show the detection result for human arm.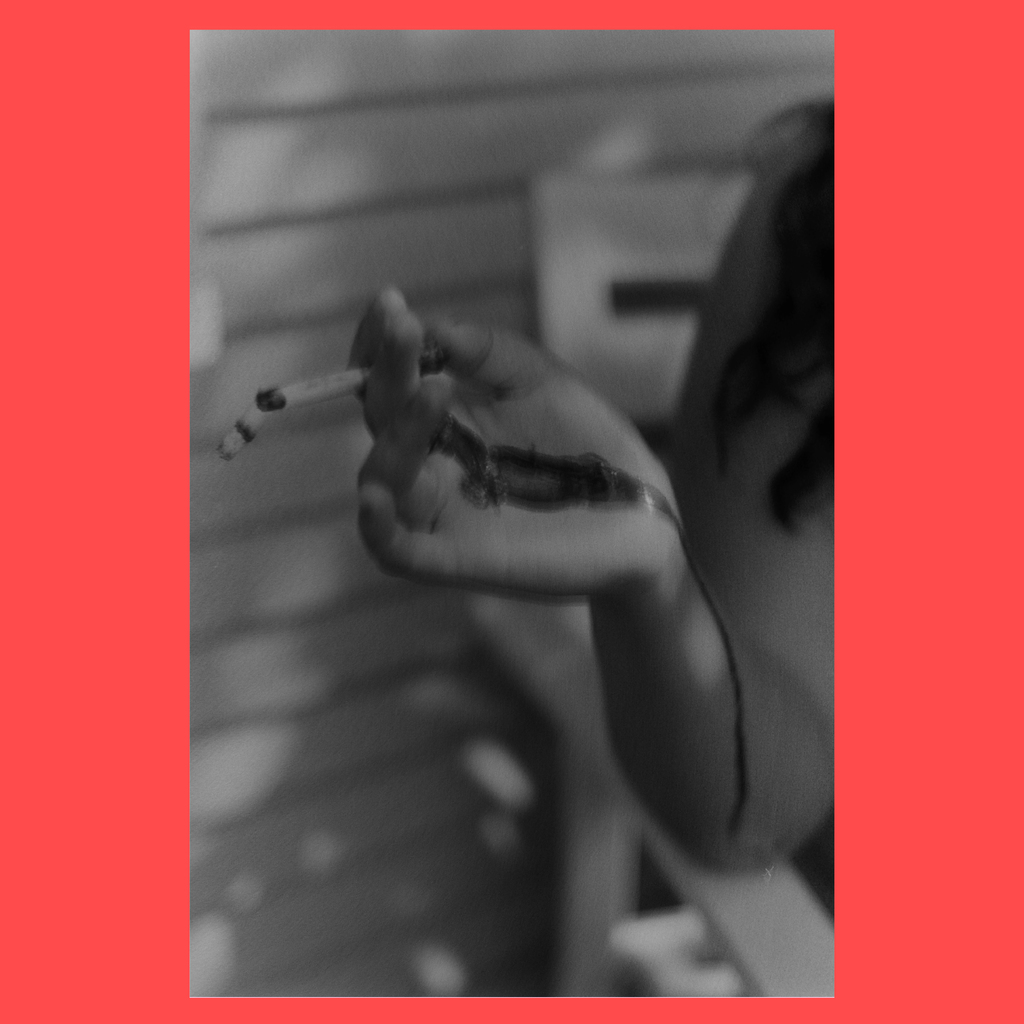
l=355, t=174, r=874, b=878.
